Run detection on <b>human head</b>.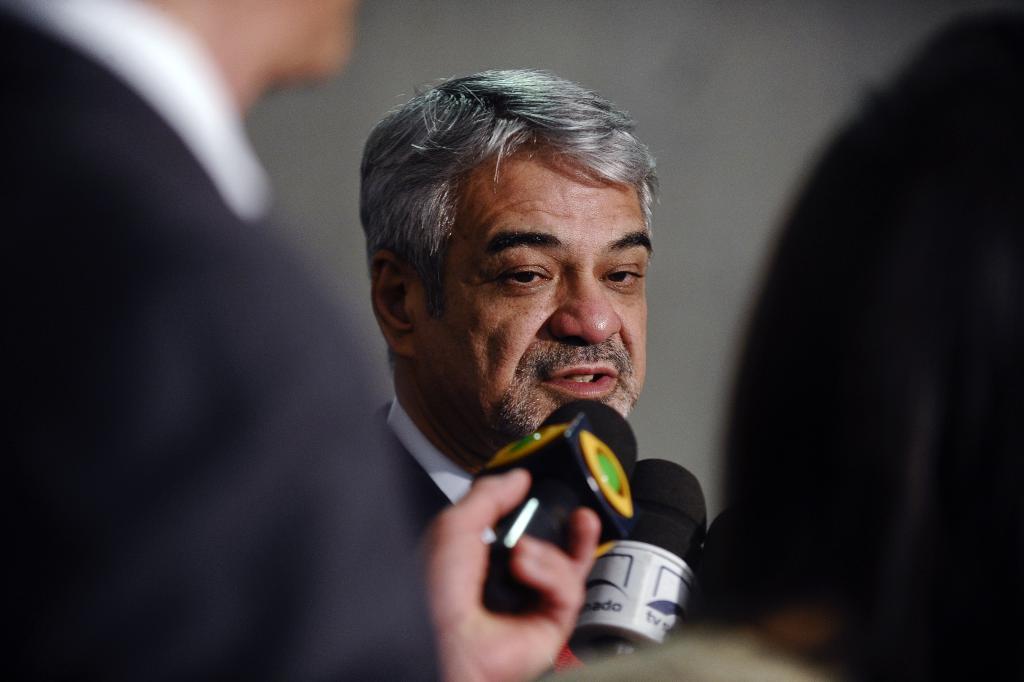
Result: [x1=130, y1=0, x2=360, y2=92].
